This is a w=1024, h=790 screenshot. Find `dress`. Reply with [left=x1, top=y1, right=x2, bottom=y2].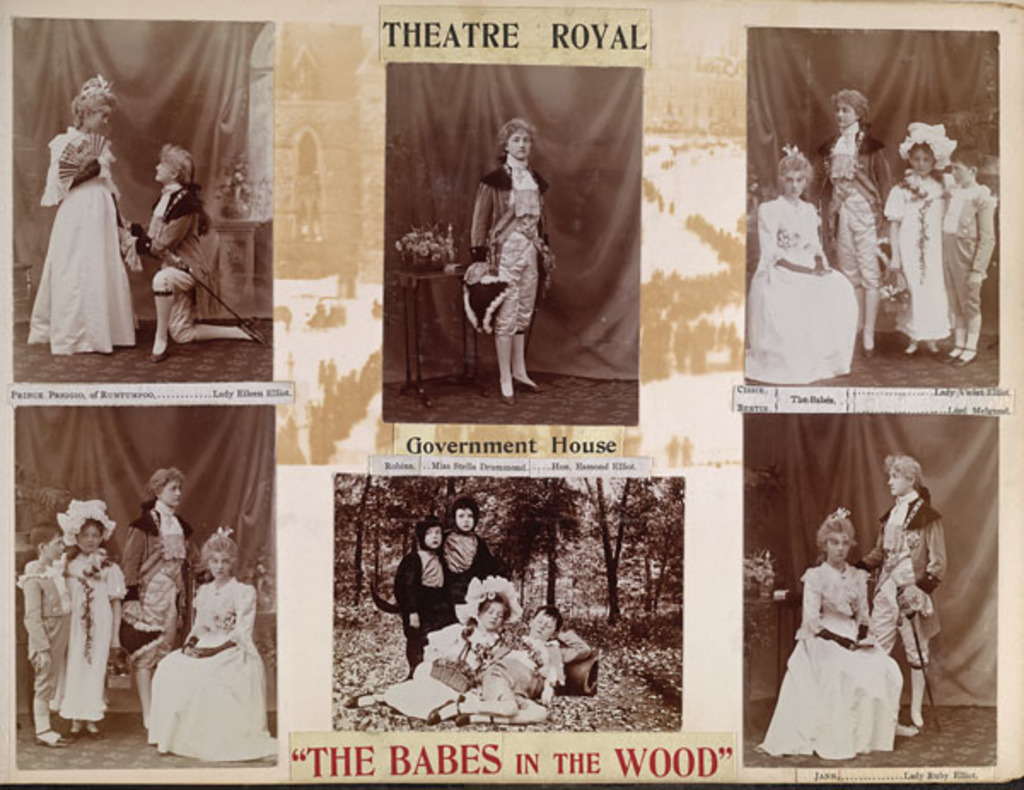
[left=879, top=172, right=945, bottom=340].
